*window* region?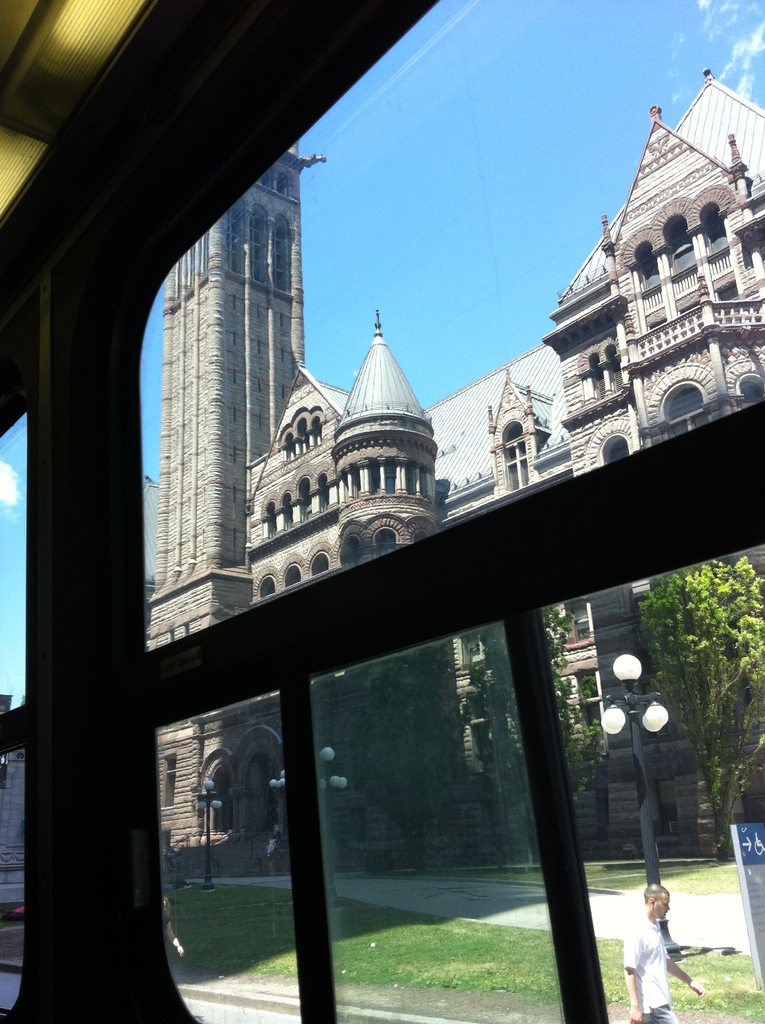
(x1=207, y1=760, x2=235, y2=826)
